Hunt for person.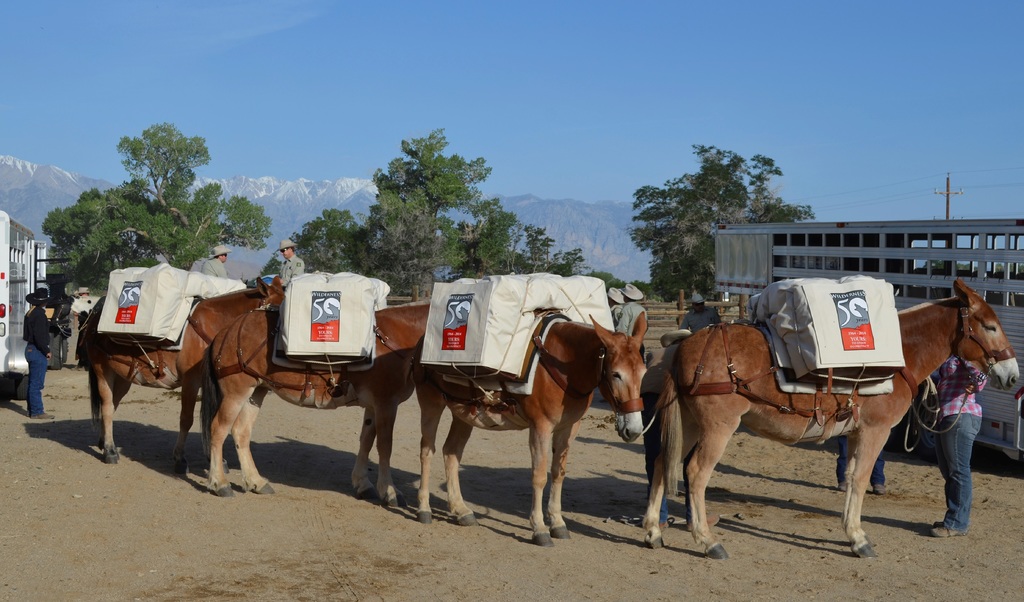
Hunted down at rect(26, 282, 64, 421).
